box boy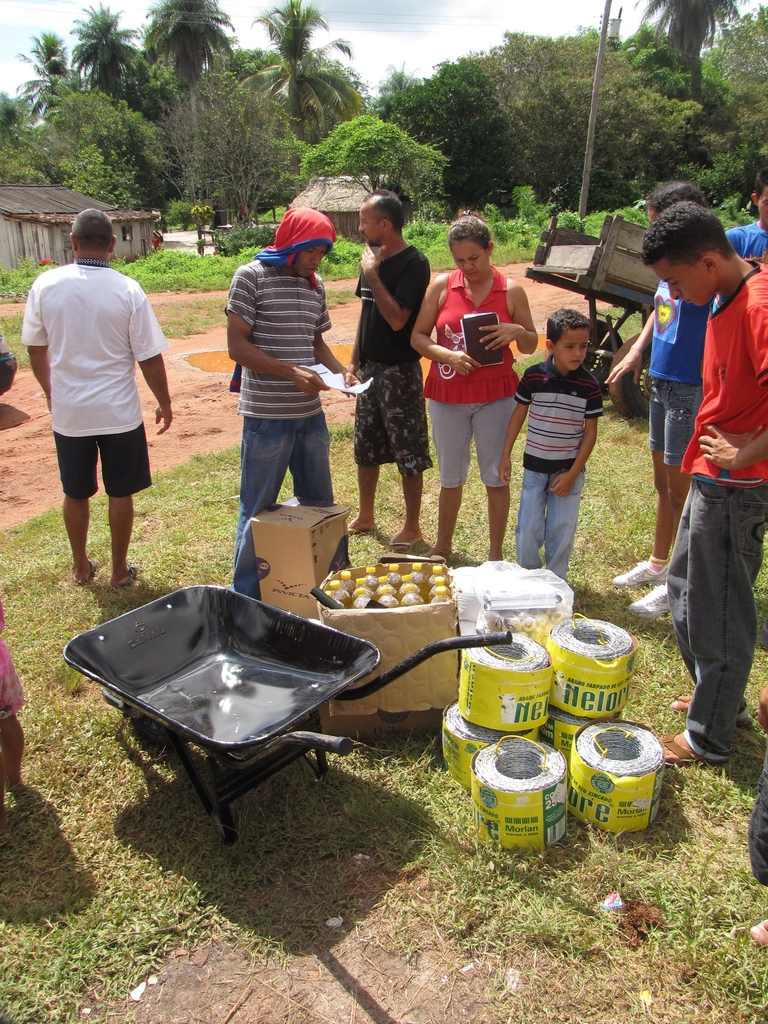
(left=641, top=196, right=767, bottom=768)
